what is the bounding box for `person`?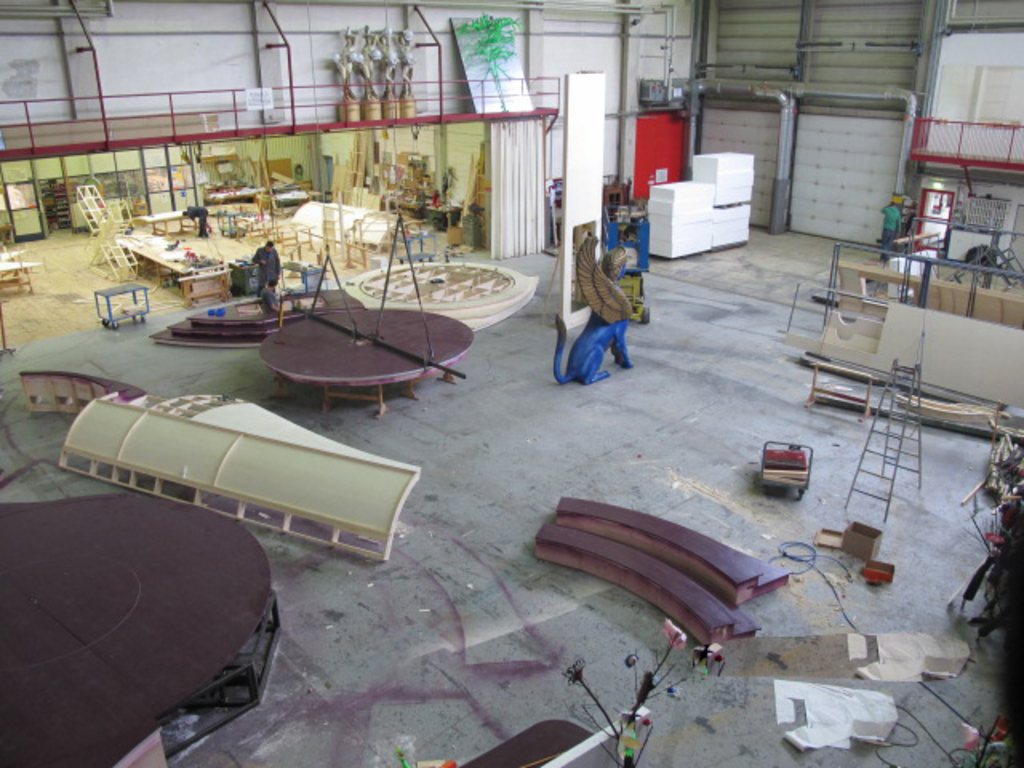
<region>254, 238, 282, 294</region>.
